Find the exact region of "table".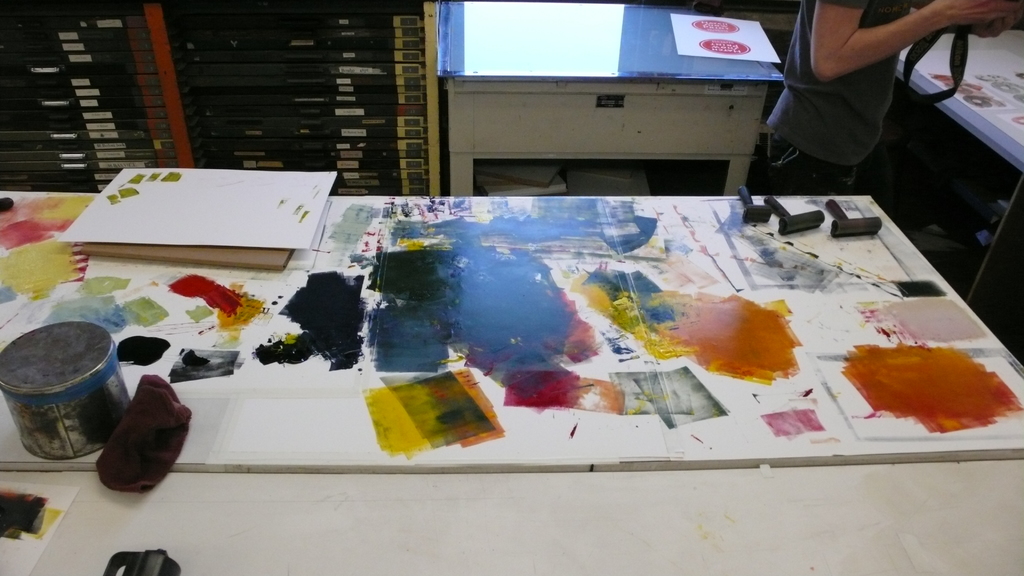
Exact region: [left=445, top=0, right=786, bottom=201].
